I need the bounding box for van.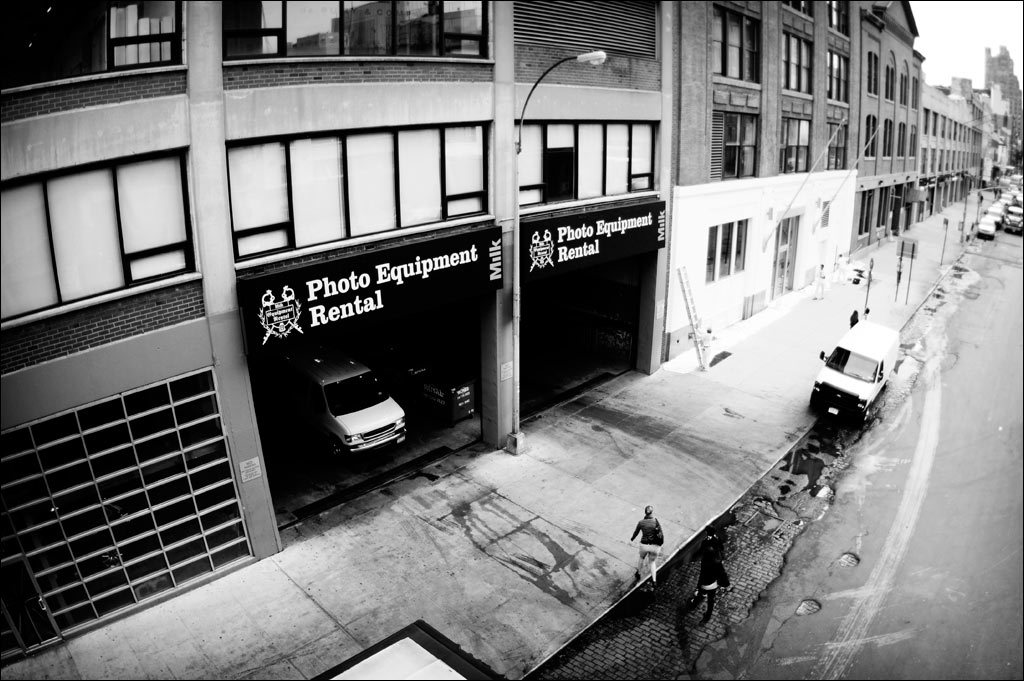
Here it is: {"left": 808, "top": 319, "right": 902, "bottom": 430}.
